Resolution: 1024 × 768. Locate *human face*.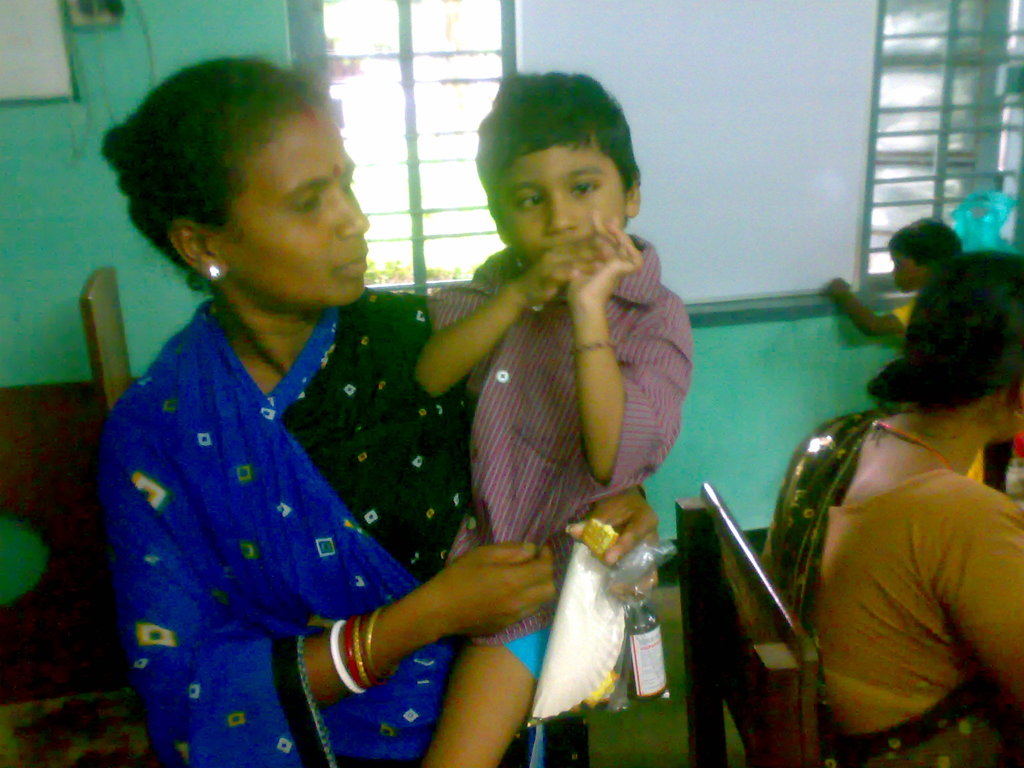
Rect(500, 147, 625, 263).
